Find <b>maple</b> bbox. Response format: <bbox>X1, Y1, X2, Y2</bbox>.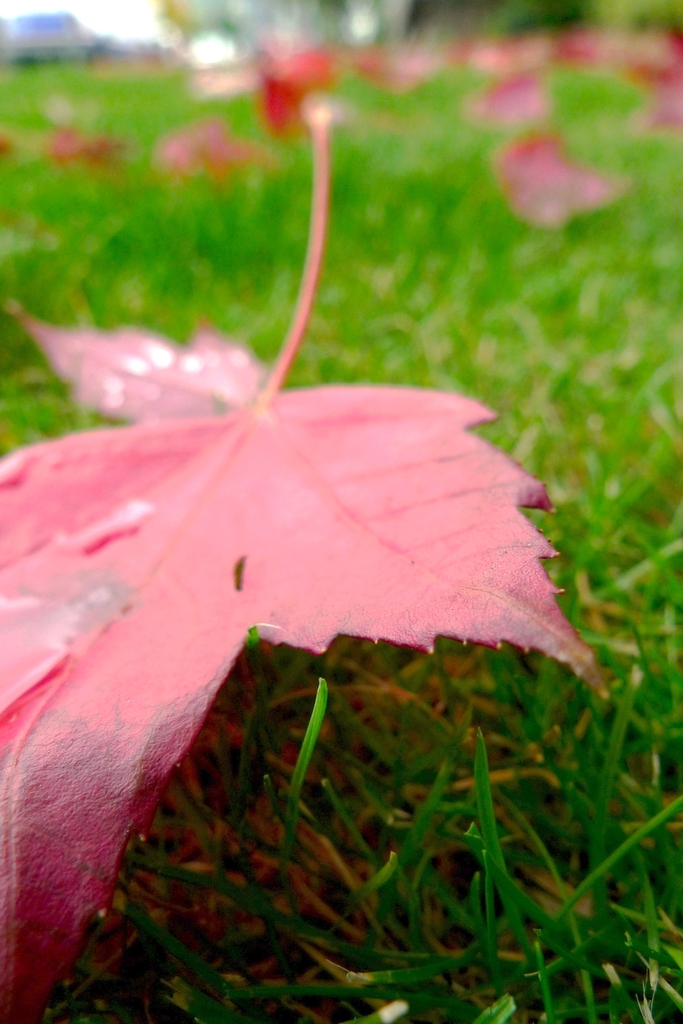
<bbox>37, 129, 133, 169</bbox>.
